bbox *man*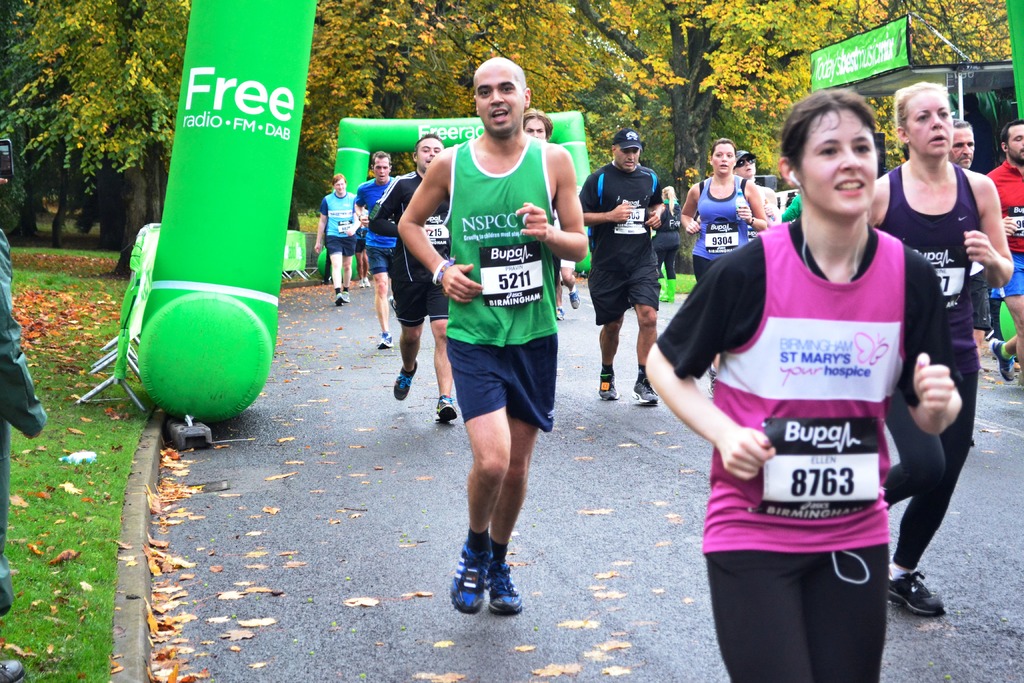
l=351, t=148, r=403, b=353
